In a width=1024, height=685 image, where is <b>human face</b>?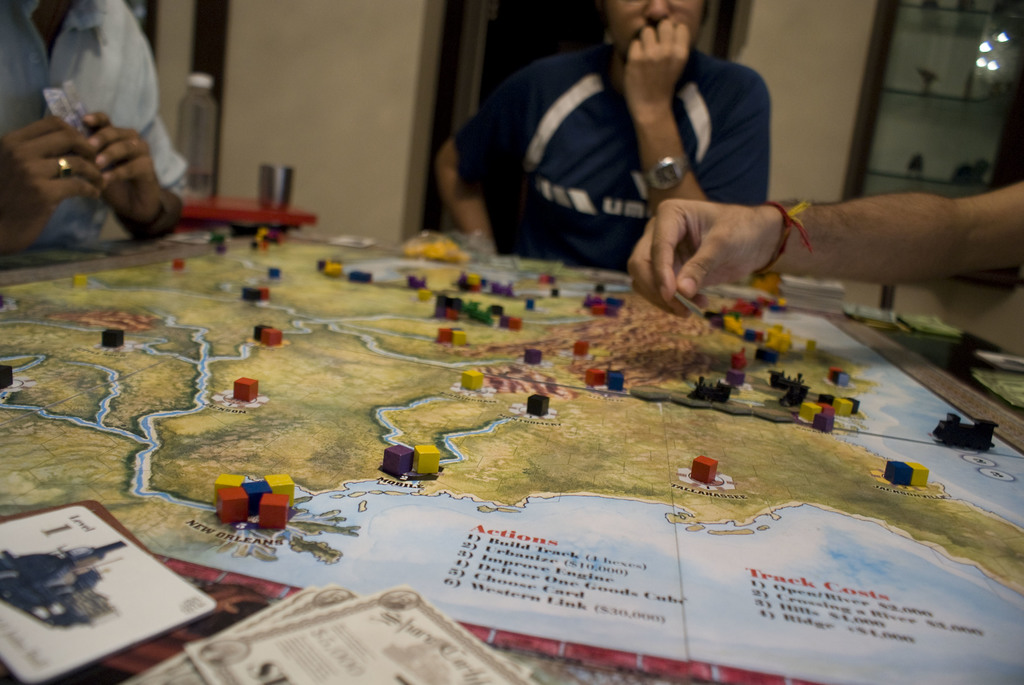
region(609, 0, 703, 57).
